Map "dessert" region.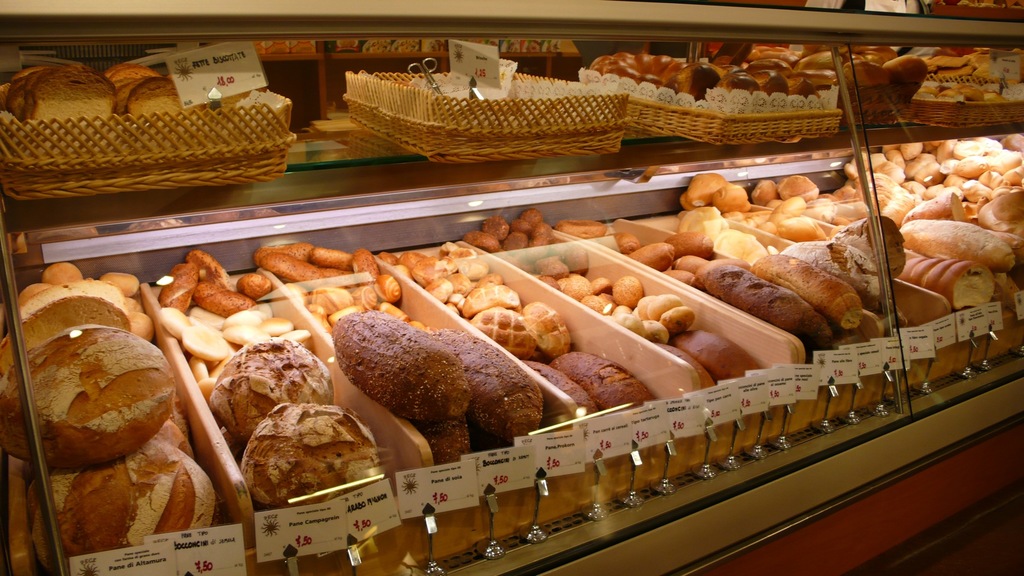
Mapped to 673:326:751:381.
